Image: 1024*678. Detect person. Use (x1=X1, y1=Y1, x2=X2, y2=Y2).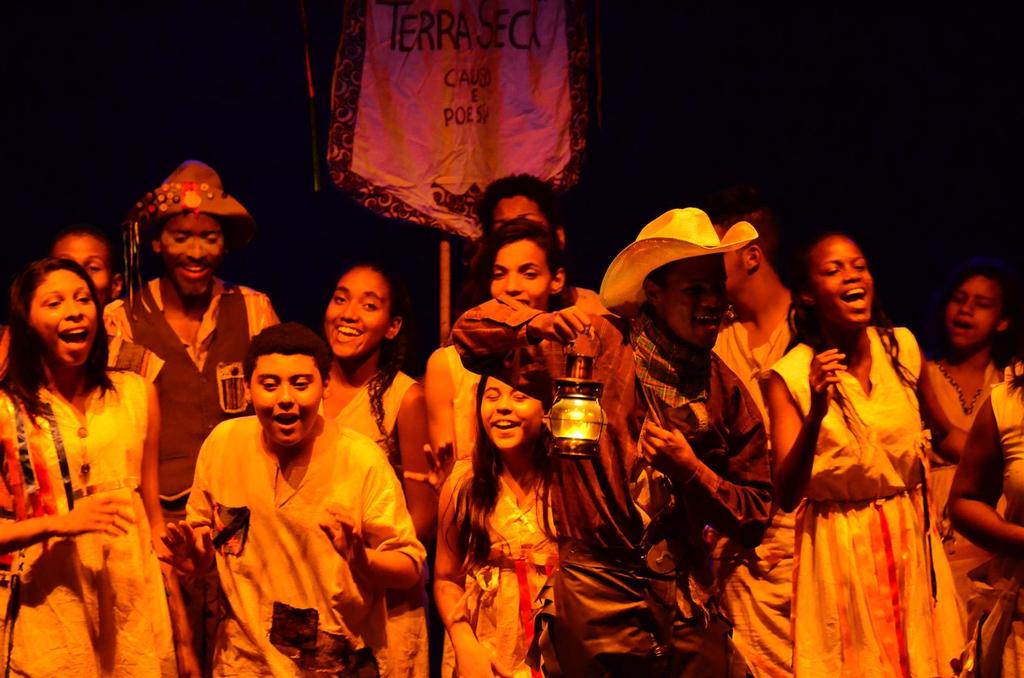
(x1=420, y1=333, x2=541, y2=677).
